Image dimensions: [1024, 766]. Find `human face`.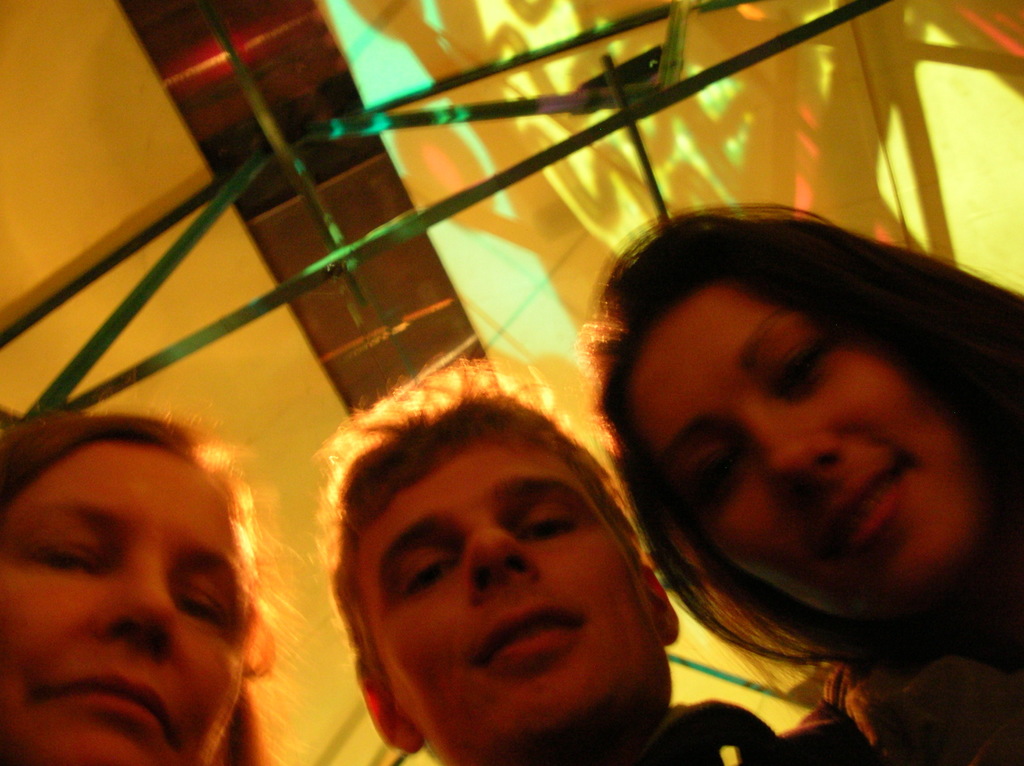
0:445:251:765.
